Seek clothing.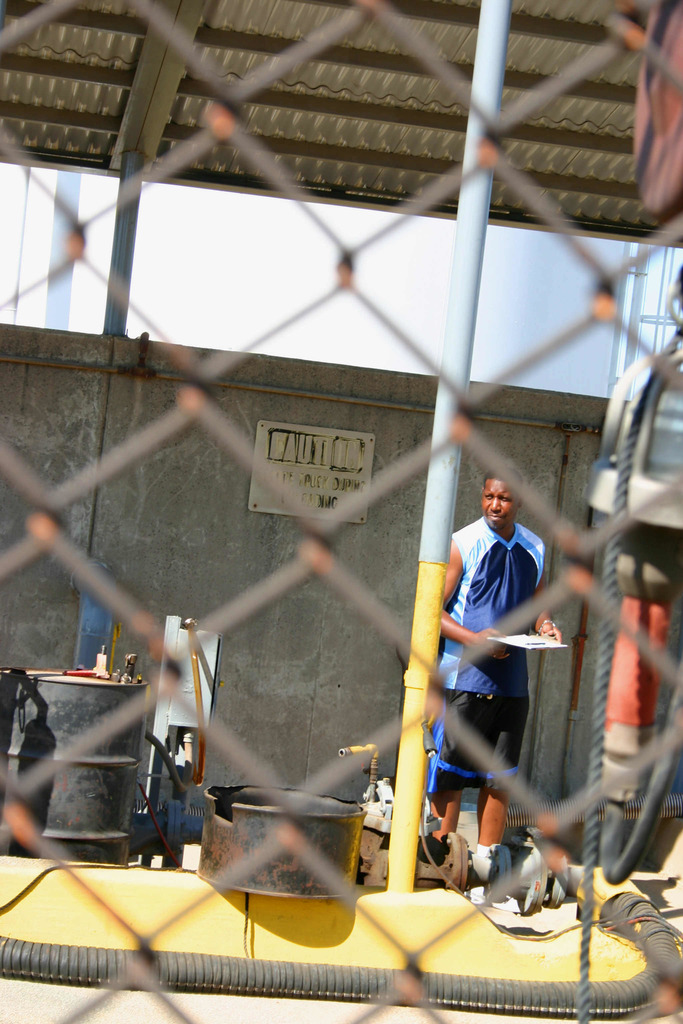
440/502/556/814.
